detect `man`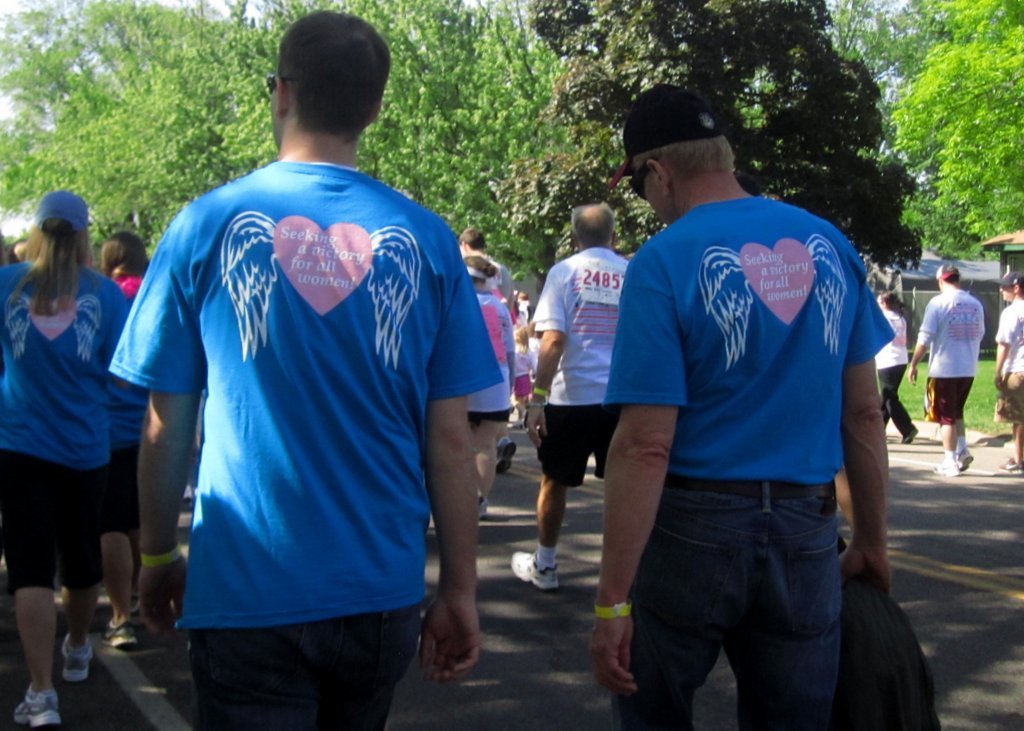
<box>141,31,519,730</box>
